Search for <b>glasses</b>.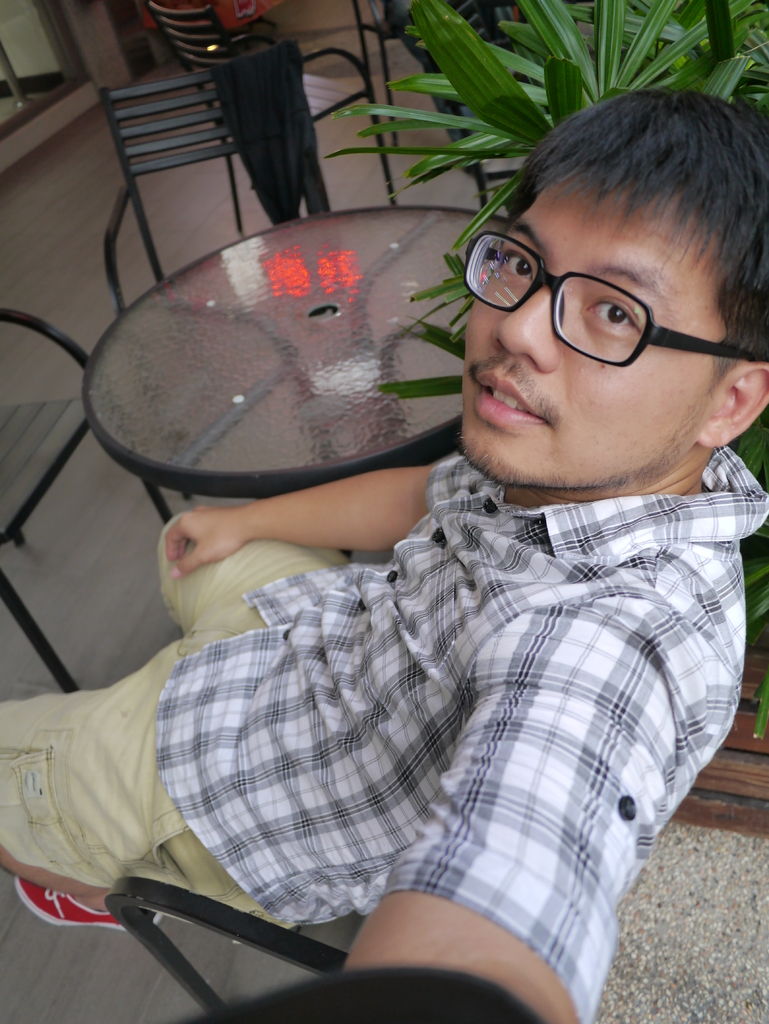
Found at <region>471, 227, 731, 359</region>.
